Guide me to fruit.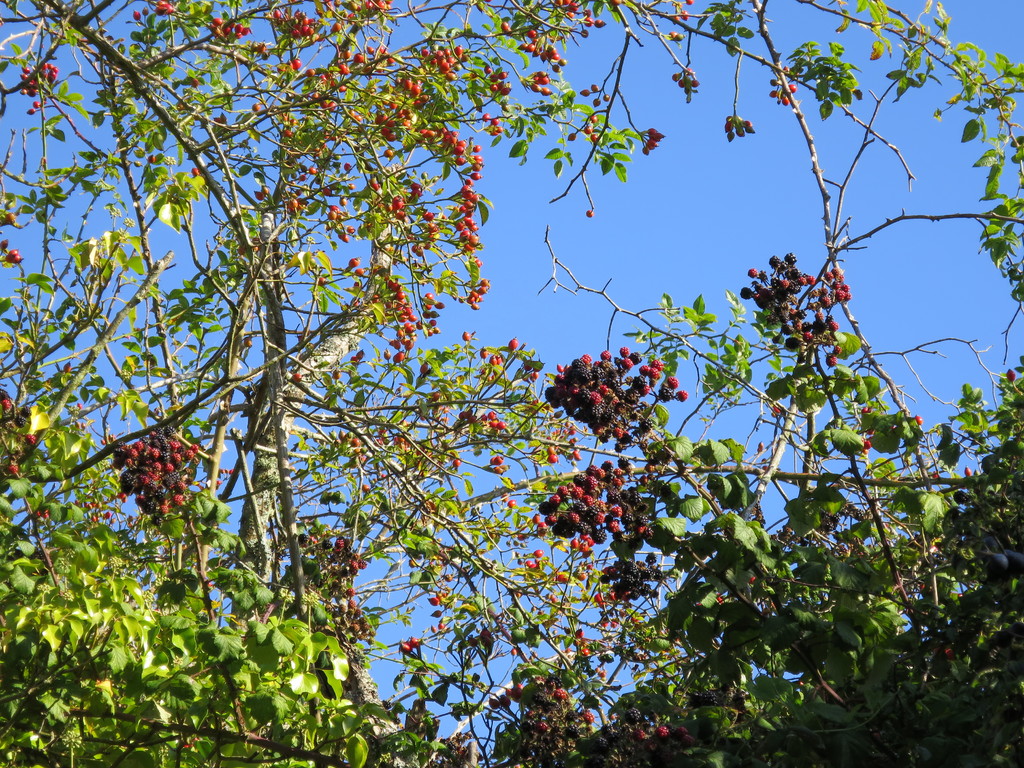
Guidance: [156,0,175,15].
